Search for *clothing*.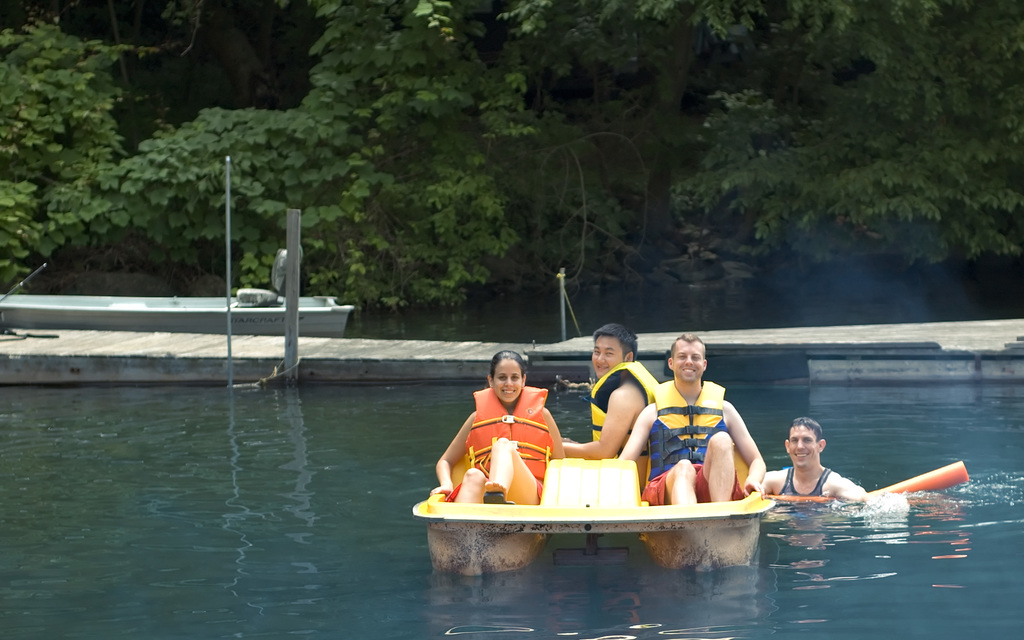
Found at 598,361,661,455.
